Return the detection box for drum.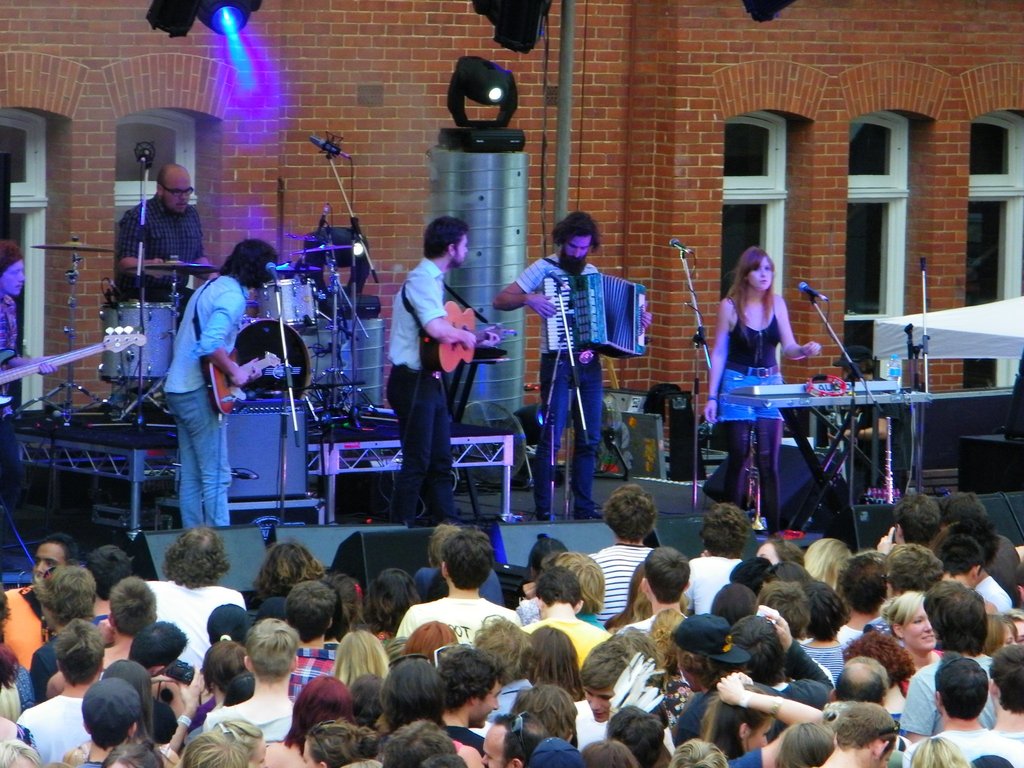
pyautogui.locateOnScreen(255, 278, 323, 325).
